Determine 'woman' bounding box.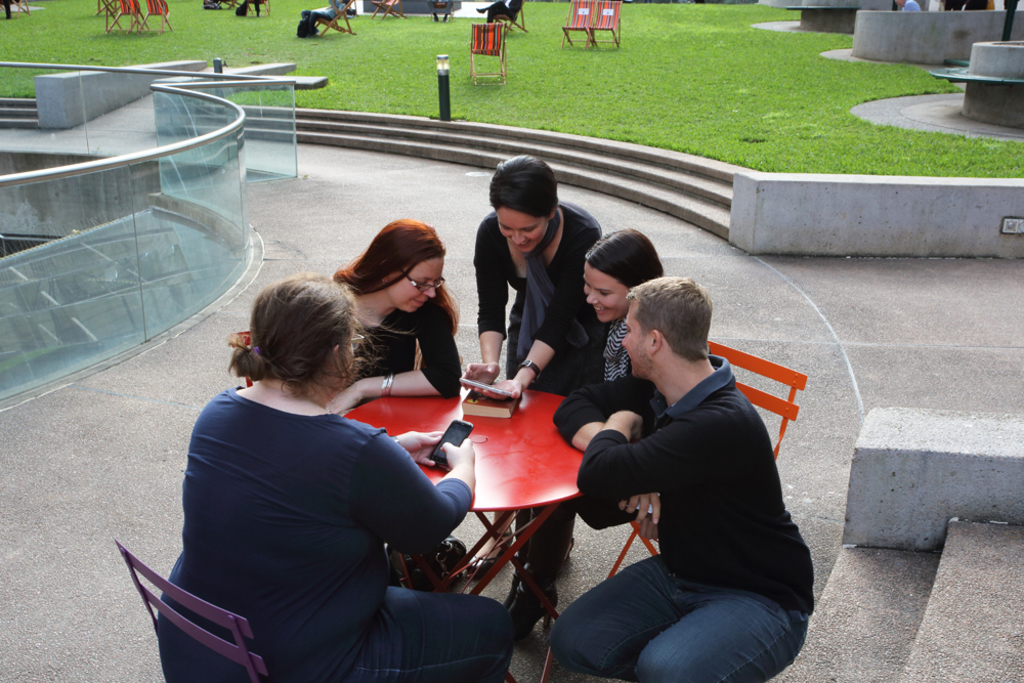
Determined: {"left": 456, "top": 154, "right": 604, "bottom": 581}.
